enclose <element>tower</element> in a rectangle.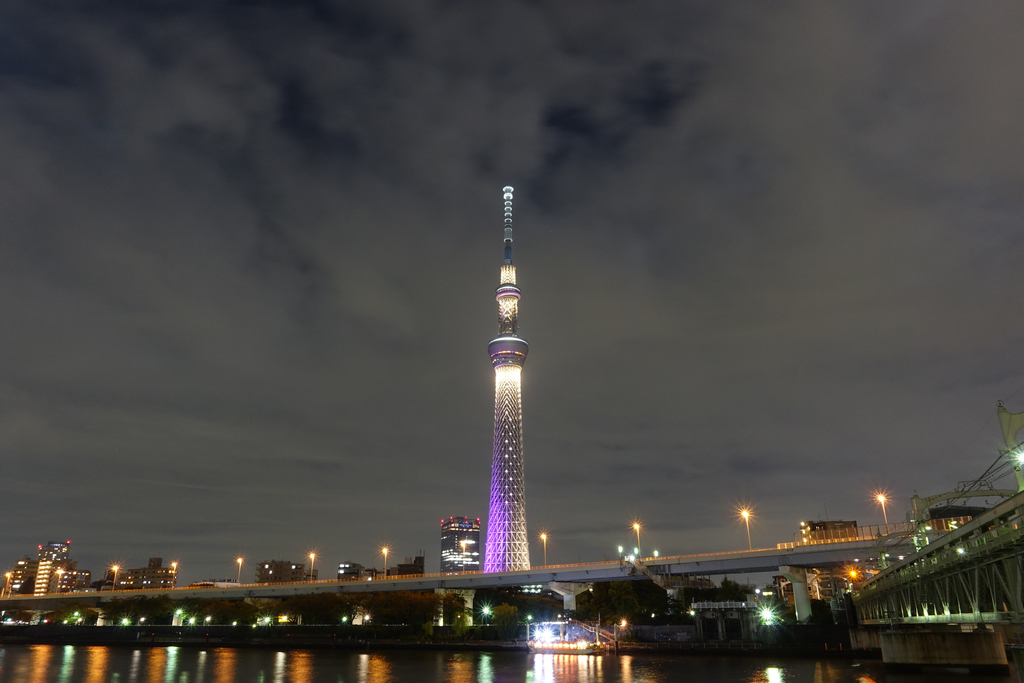
(left=28, top=549, right=76, bottom=597).
